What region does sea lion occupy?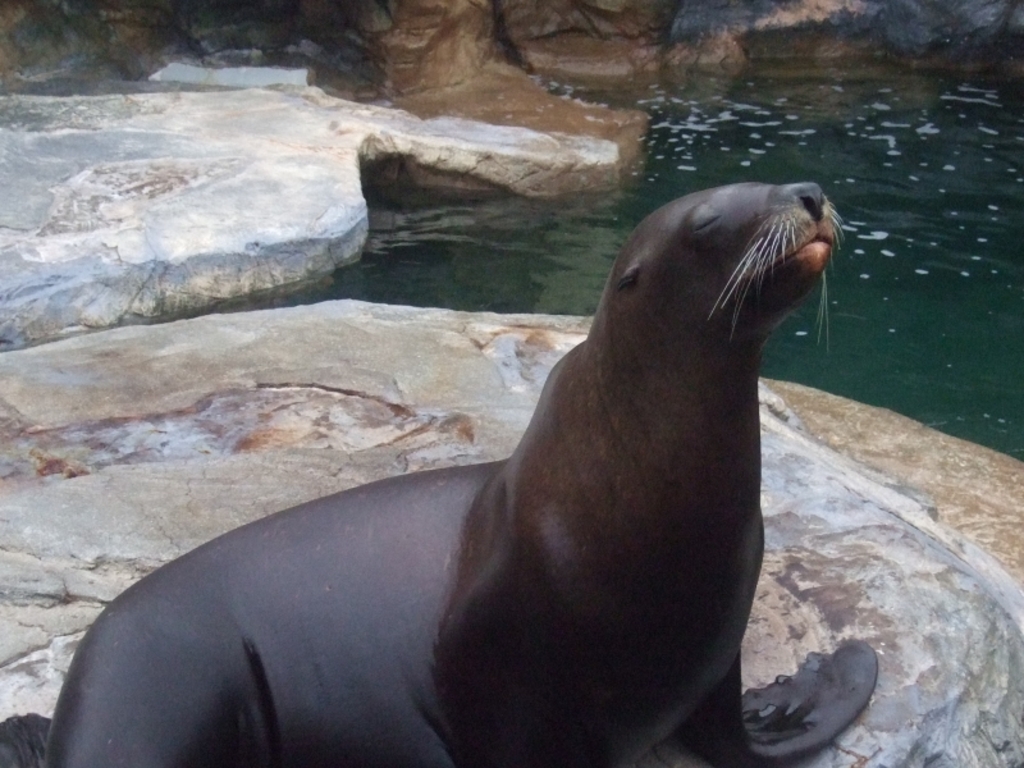
<bbox>0, 183, 882, 767</bbox>.
